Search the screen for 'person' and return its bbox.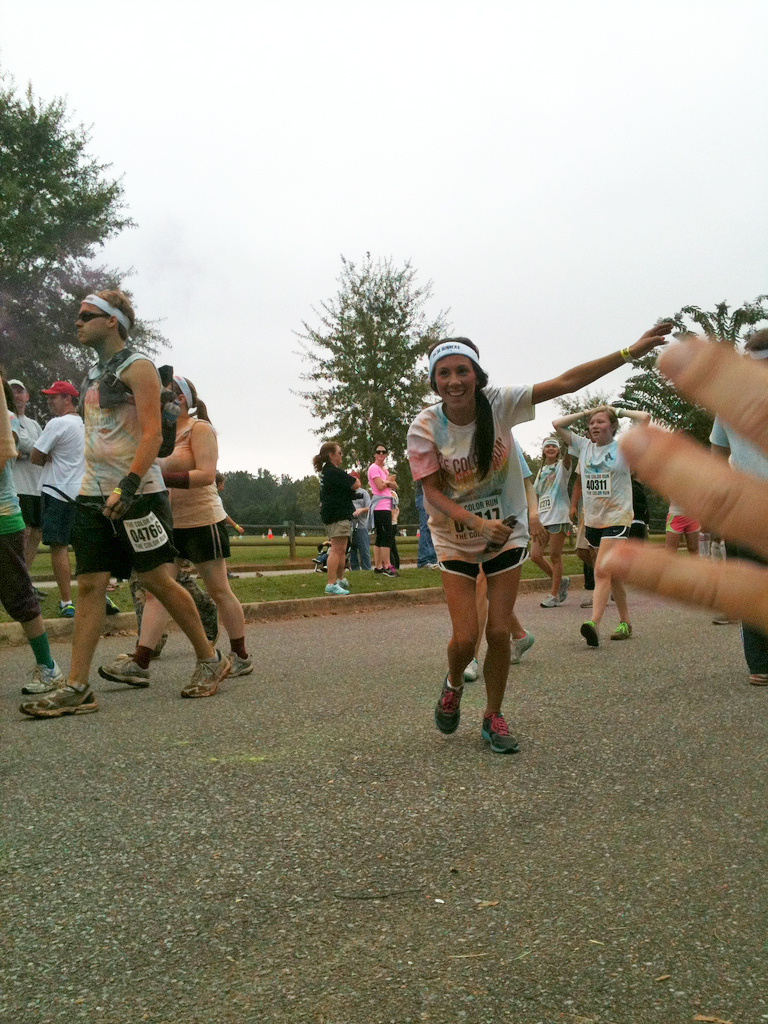
Found: (16,294,222,718).
